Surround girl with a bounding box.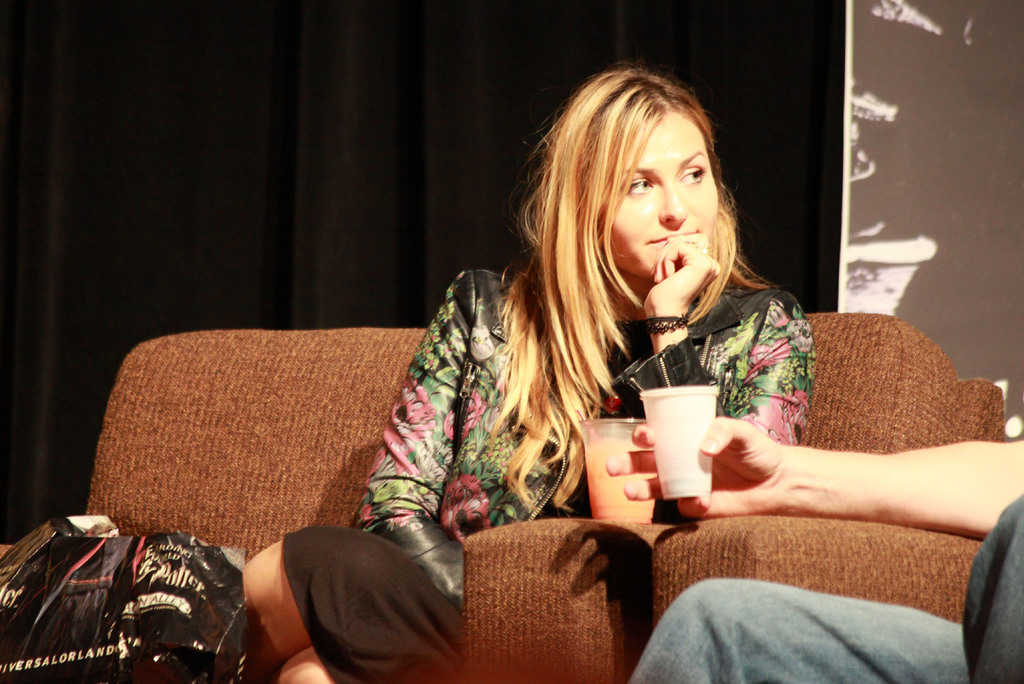
<box>236,67,813,683</box>.
